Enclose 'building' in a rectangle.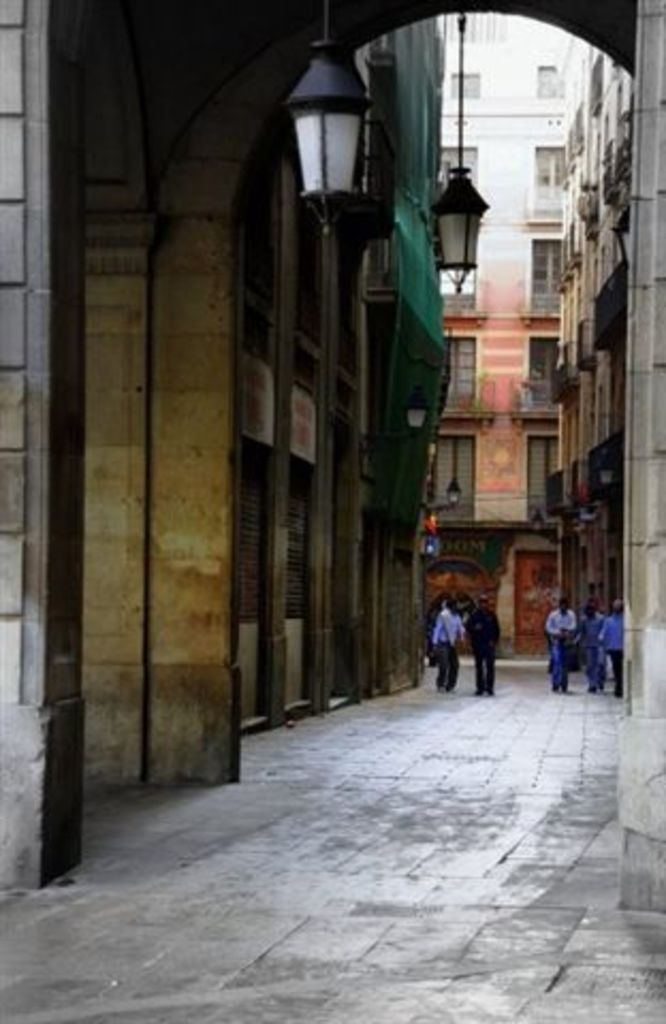
[544,62,630,678].
